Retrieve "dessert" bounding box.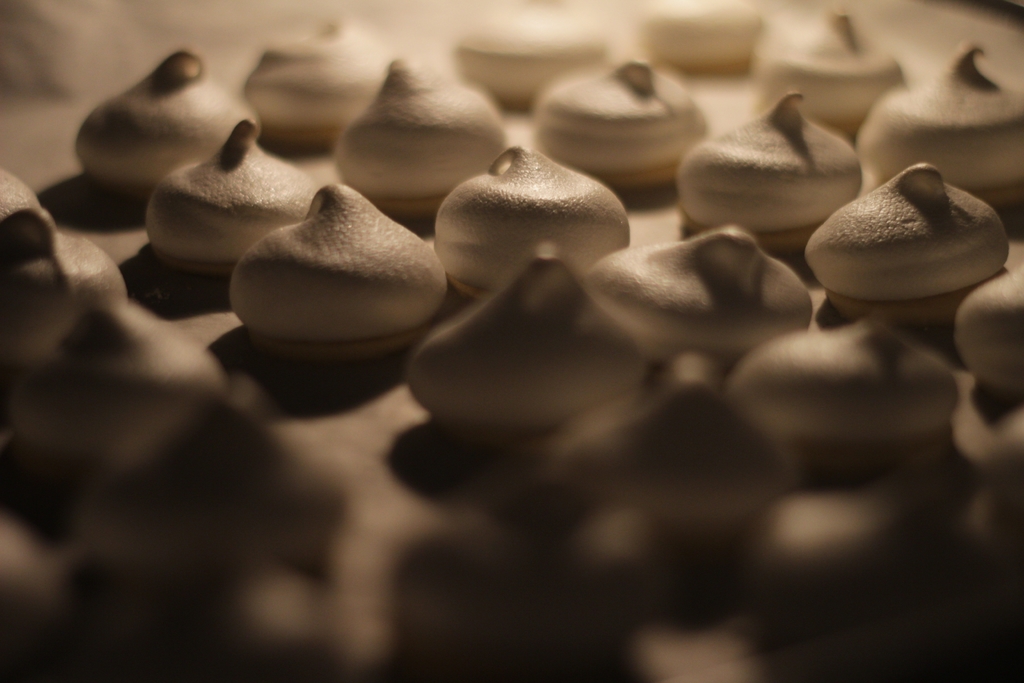
Bounding box: crop(70, 44, 257, 214).
